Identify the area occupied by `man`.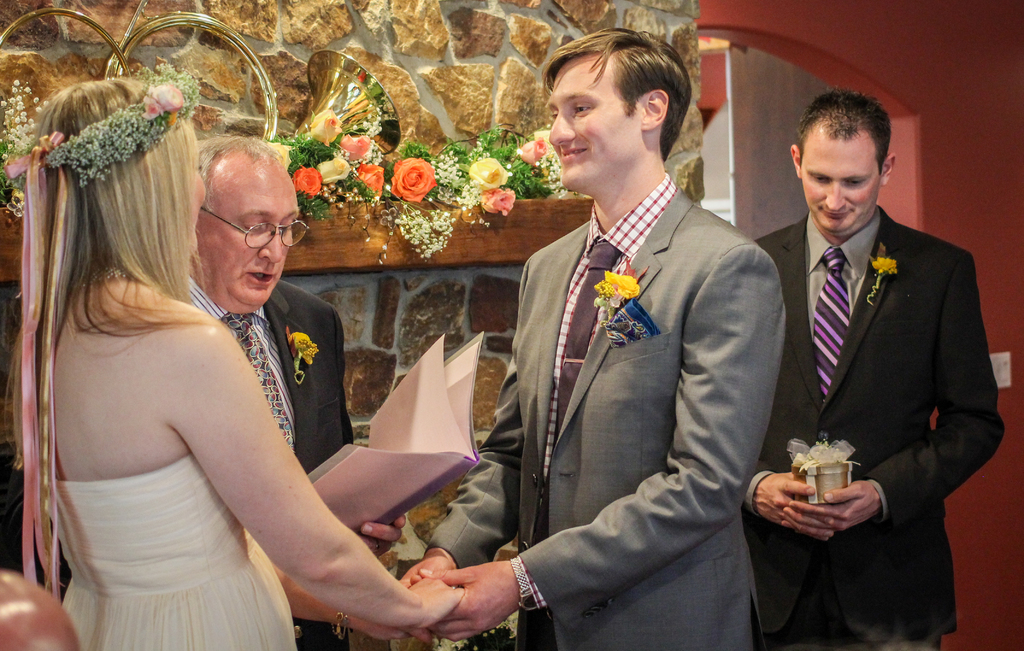
Area: (737, 76, 1001, 650).
